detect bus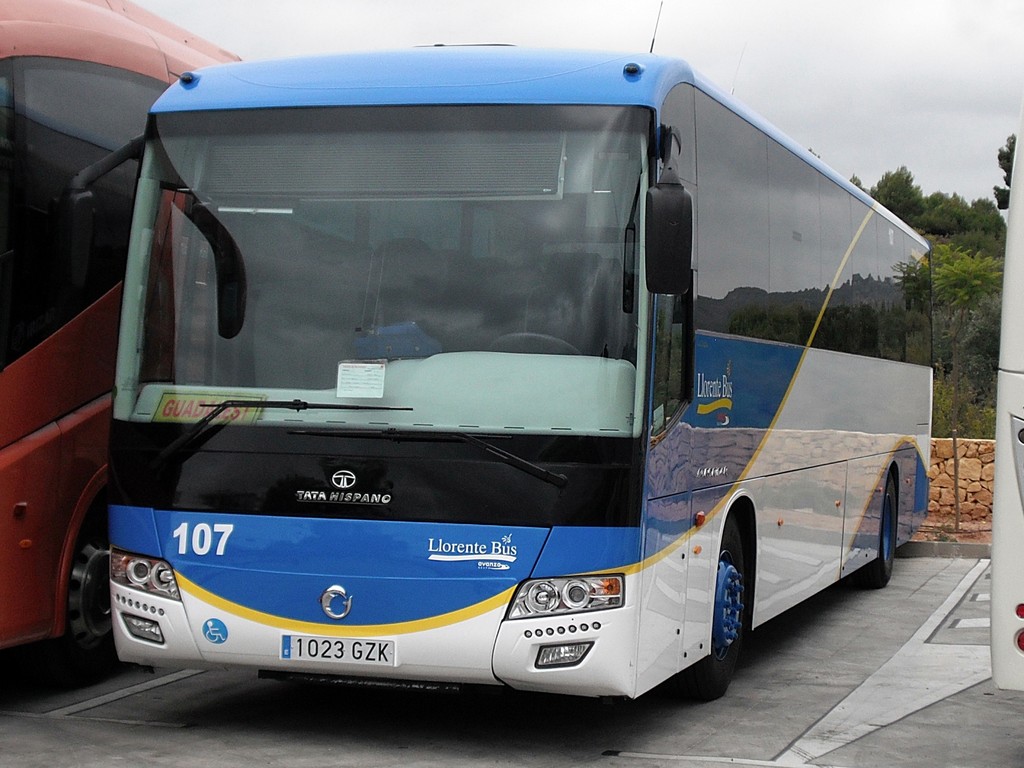
box(63, 51, 931, 704)
